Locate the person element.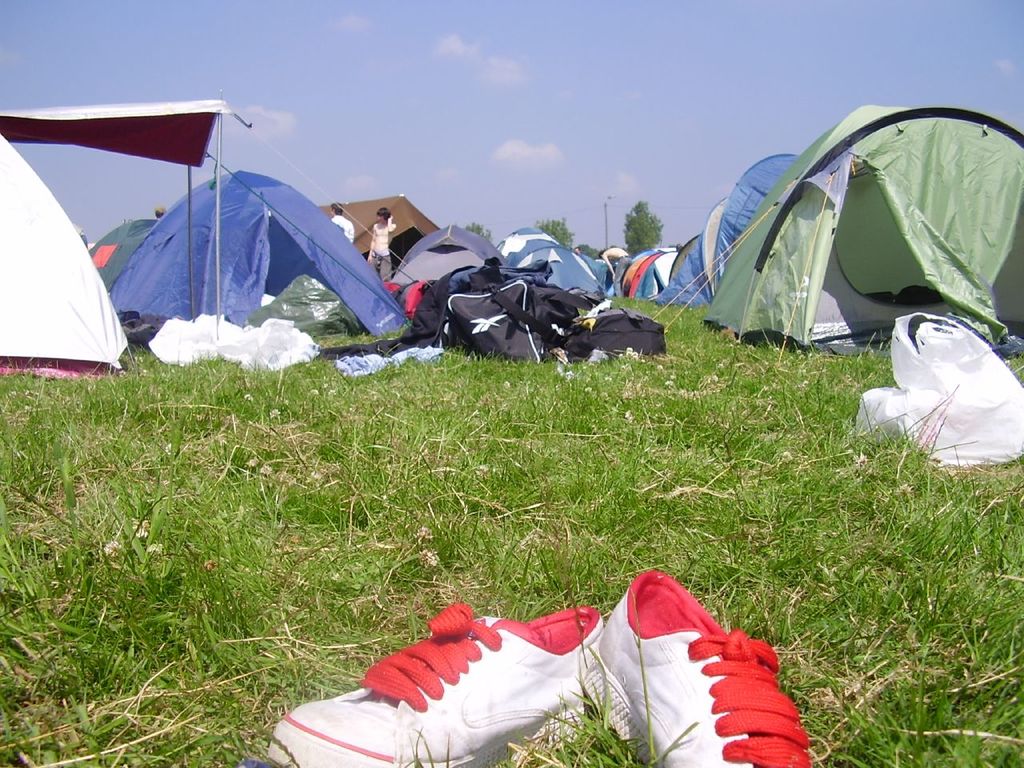
Element bbox: crop(365, 206, 398, 273).
